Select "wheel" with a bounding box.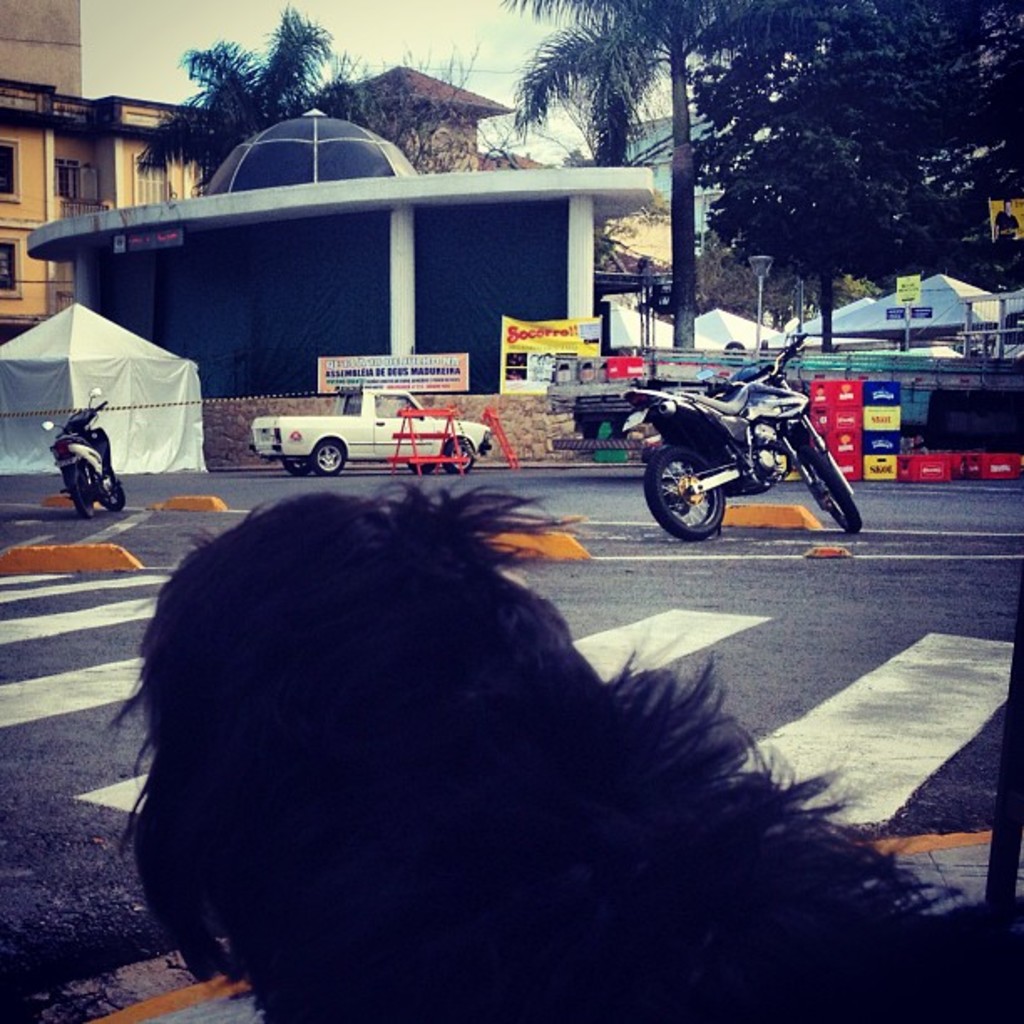
BBox(440, 435, 475, 467).
